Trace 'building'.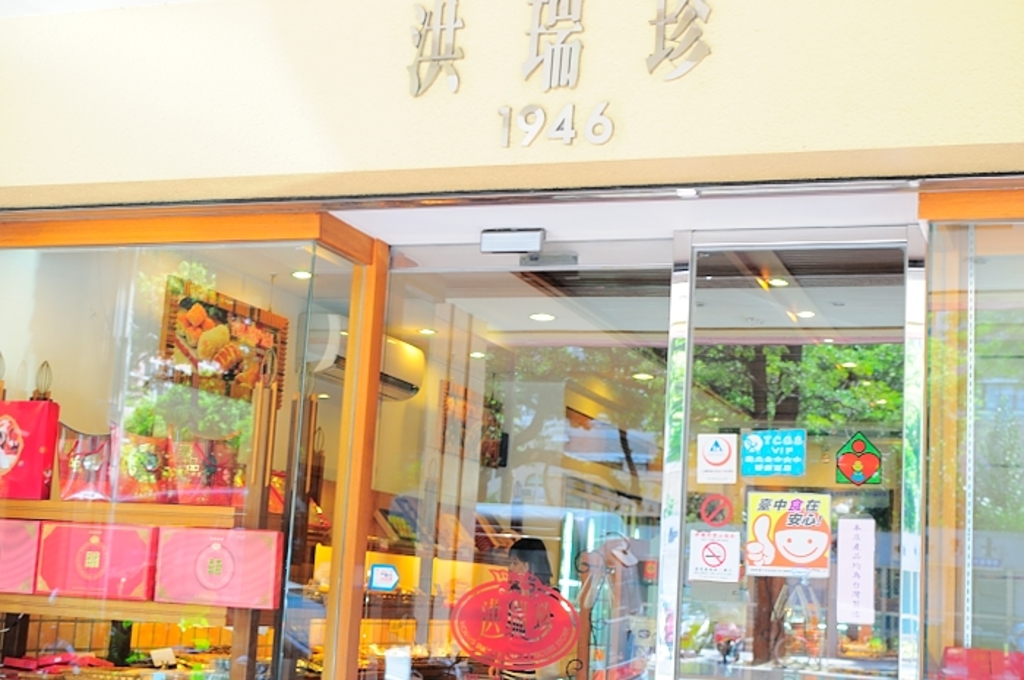
Traced to locate(0, 0, 1023, 679).
